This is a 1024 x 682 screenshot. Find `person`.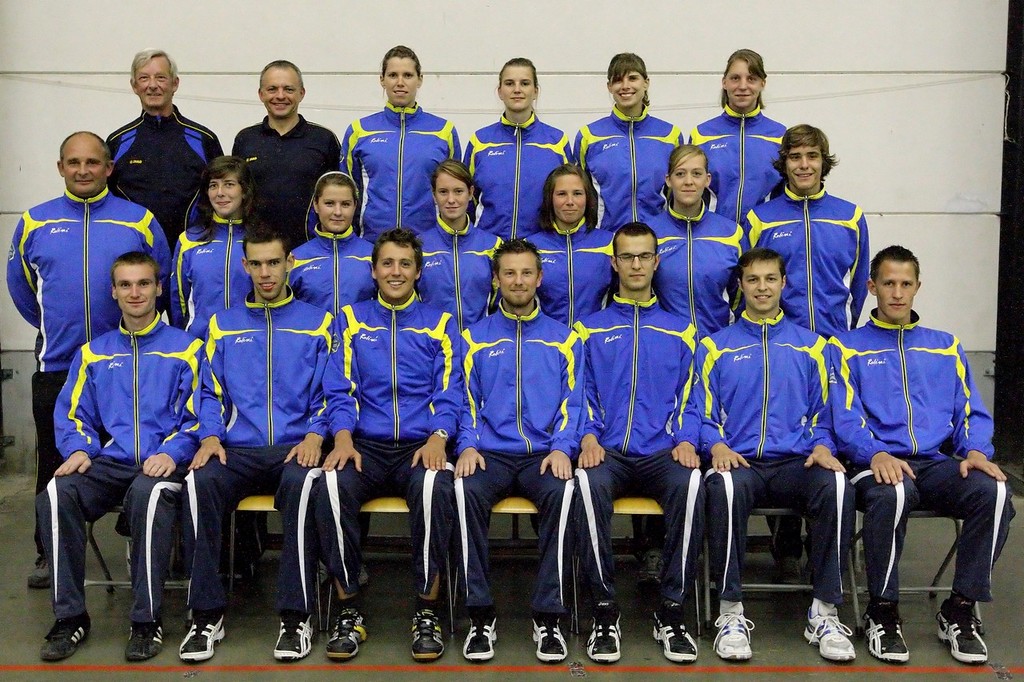
Bounding box: 846 231 993 661.
